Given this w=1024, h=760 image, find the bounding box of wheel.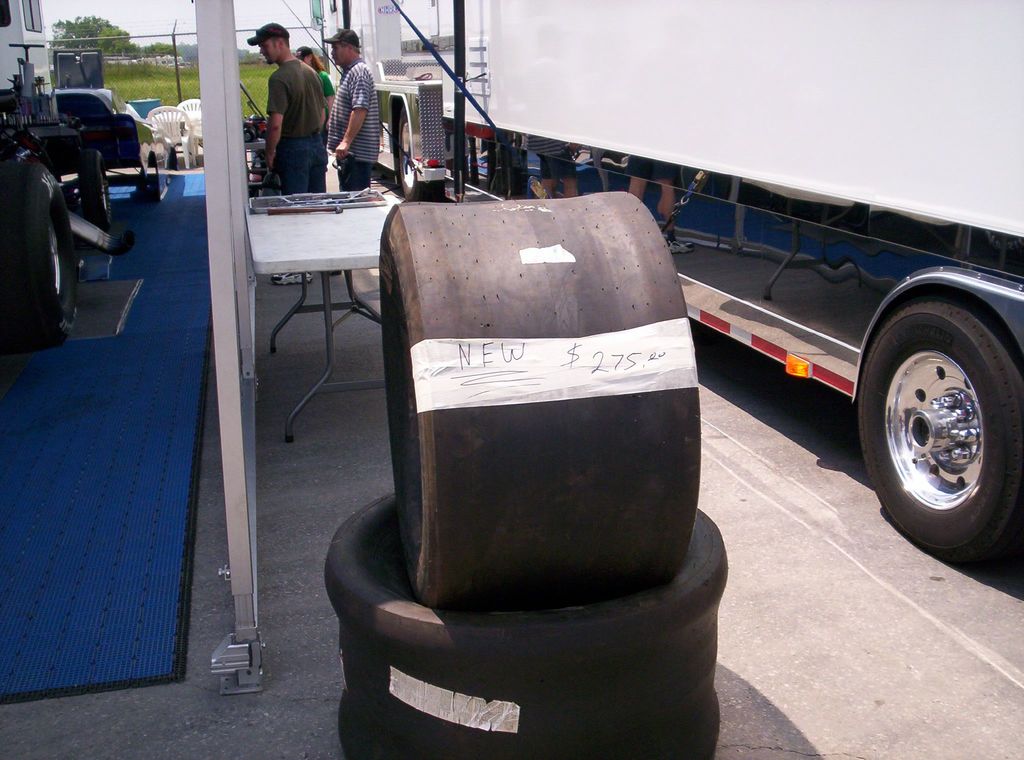
box=[880, 277, 1009, 549].
